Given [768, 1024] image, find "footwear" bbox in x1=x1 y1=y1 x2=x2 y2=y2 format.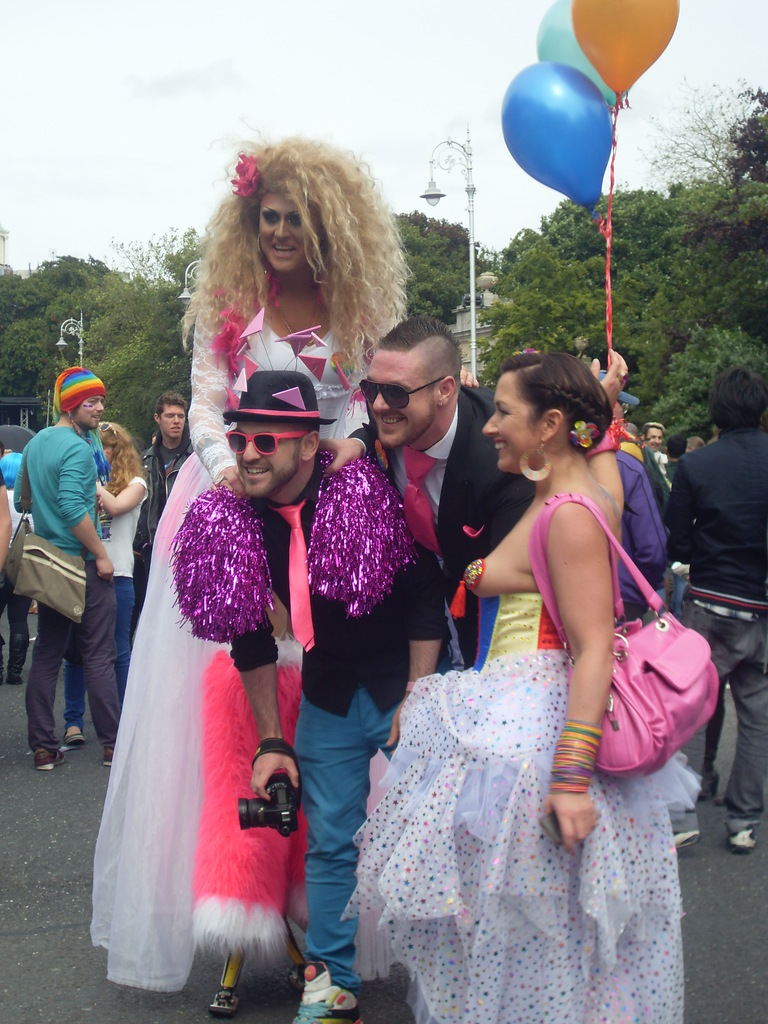
x1=720 y1=821 x2=756 y2=860.
